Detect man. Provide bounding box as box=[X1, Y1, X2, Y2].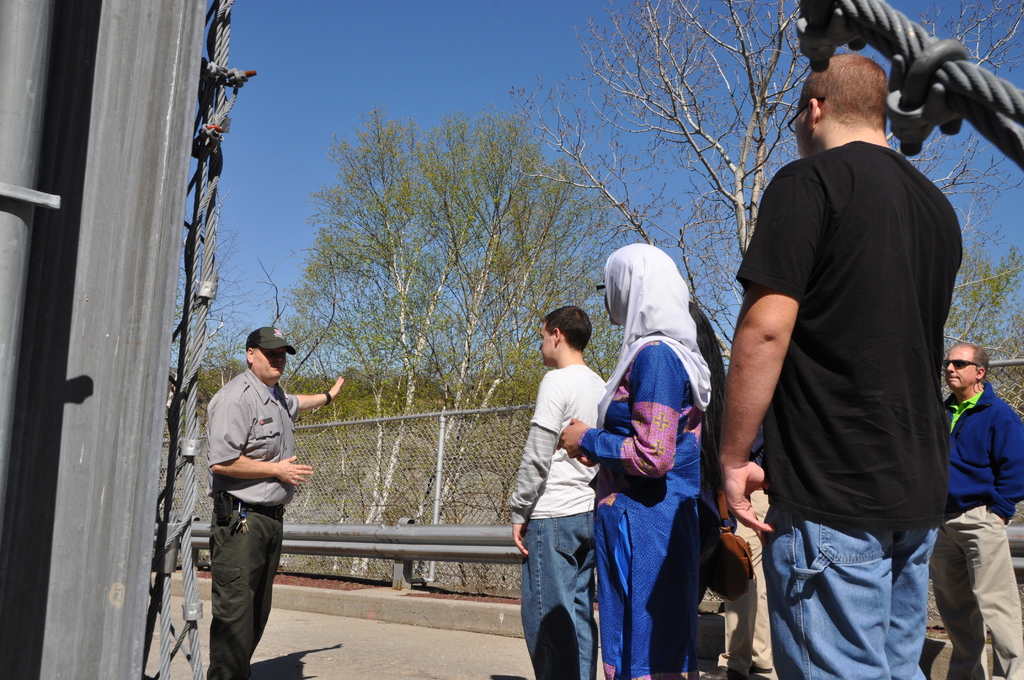
box=[943, 339, 1021, 679].
